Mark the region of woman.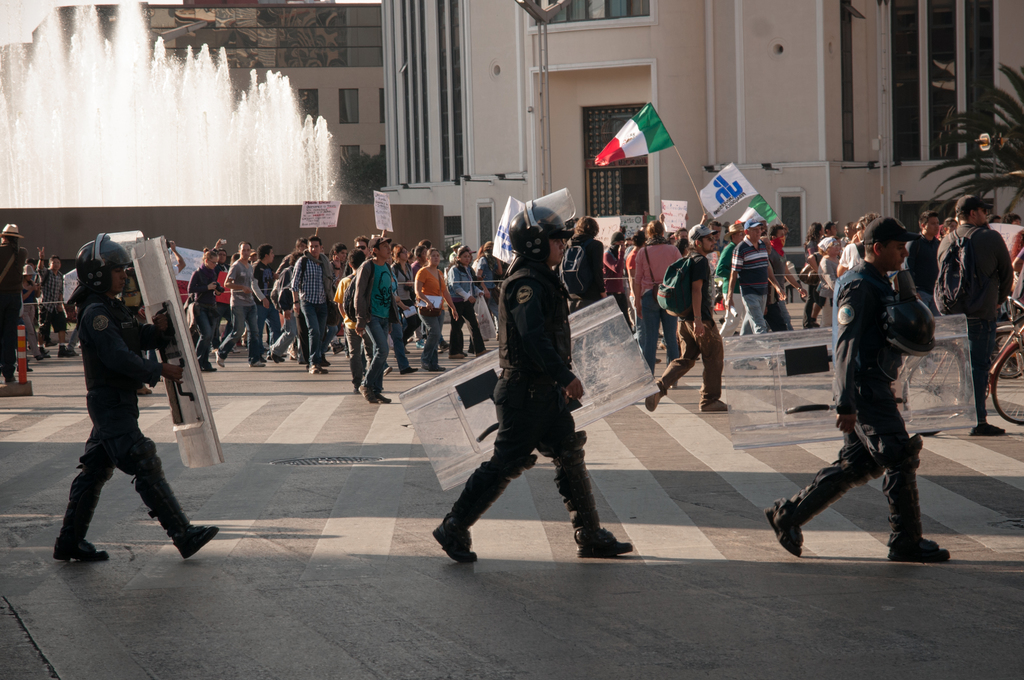
Region: x1=19 y1=265 x2=46 y2=357.
